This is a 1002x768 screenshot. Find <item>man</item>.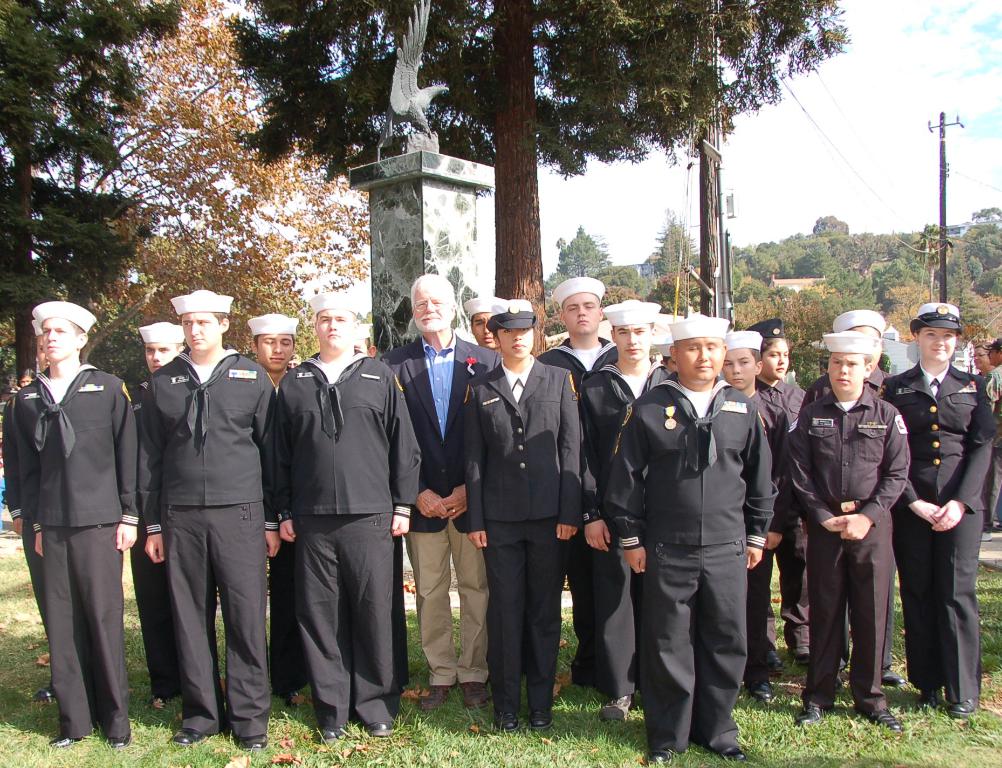
Bounding box: x1=610, y1=298, x2=782, y2=765.
